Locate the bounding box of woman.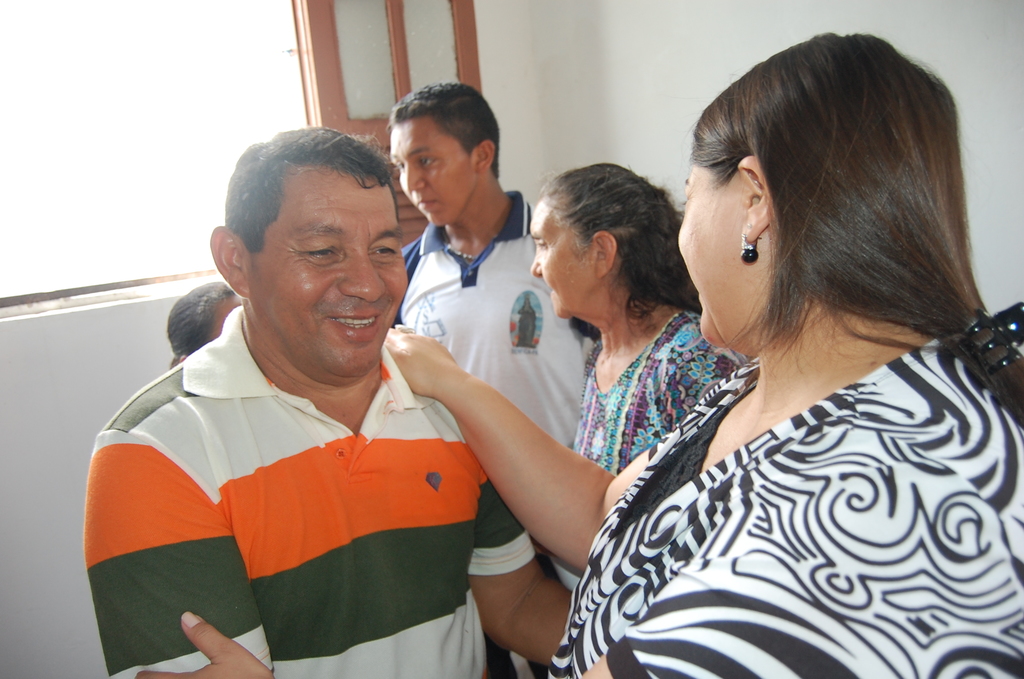
Bounding box: bbox=(531, 161, 734, 477).
